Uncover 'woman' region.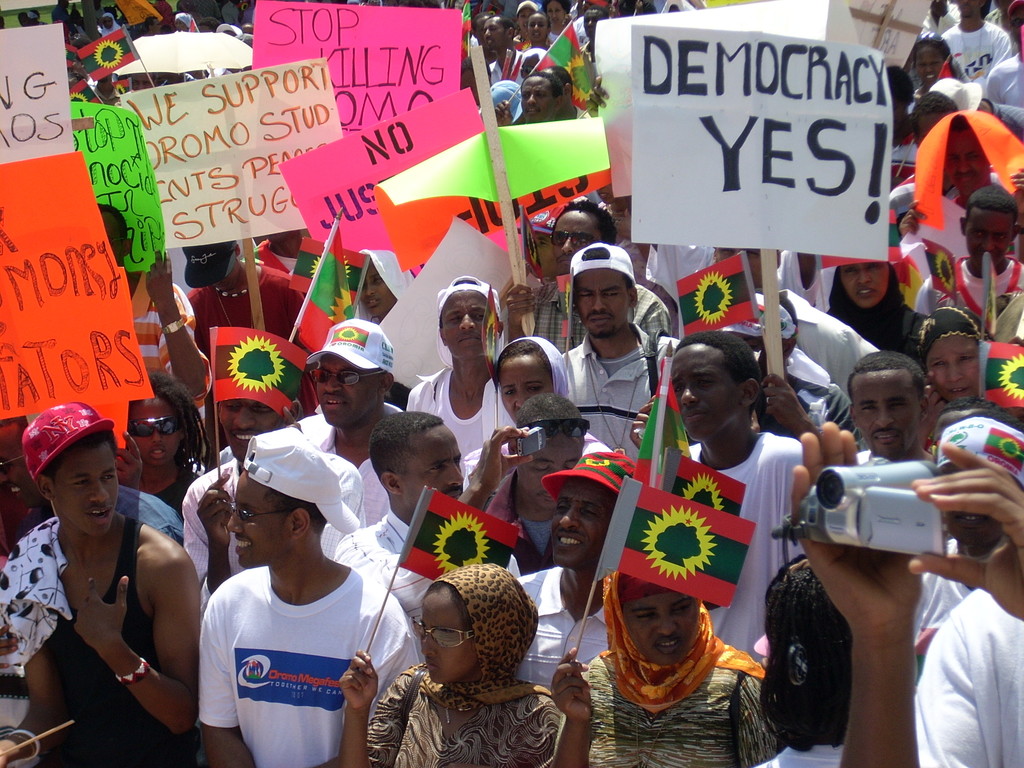
Uncovered: [left=821, top=243, right=947, bottom=362].
